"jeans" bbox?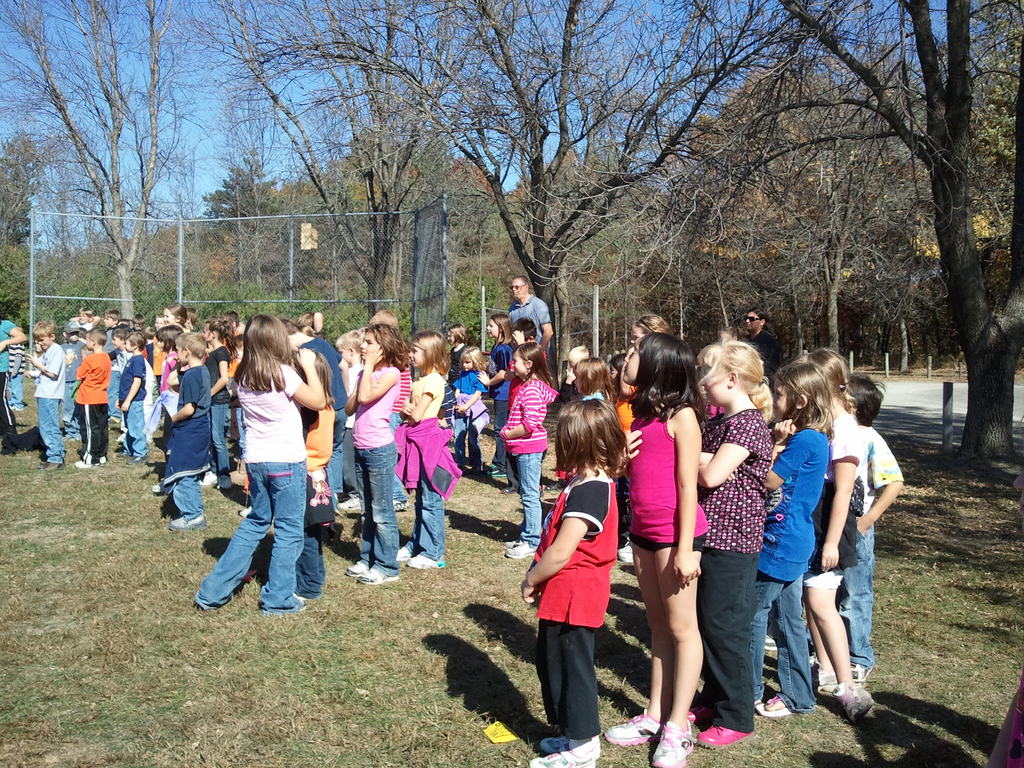
box=[355, 445, 396, 579]
